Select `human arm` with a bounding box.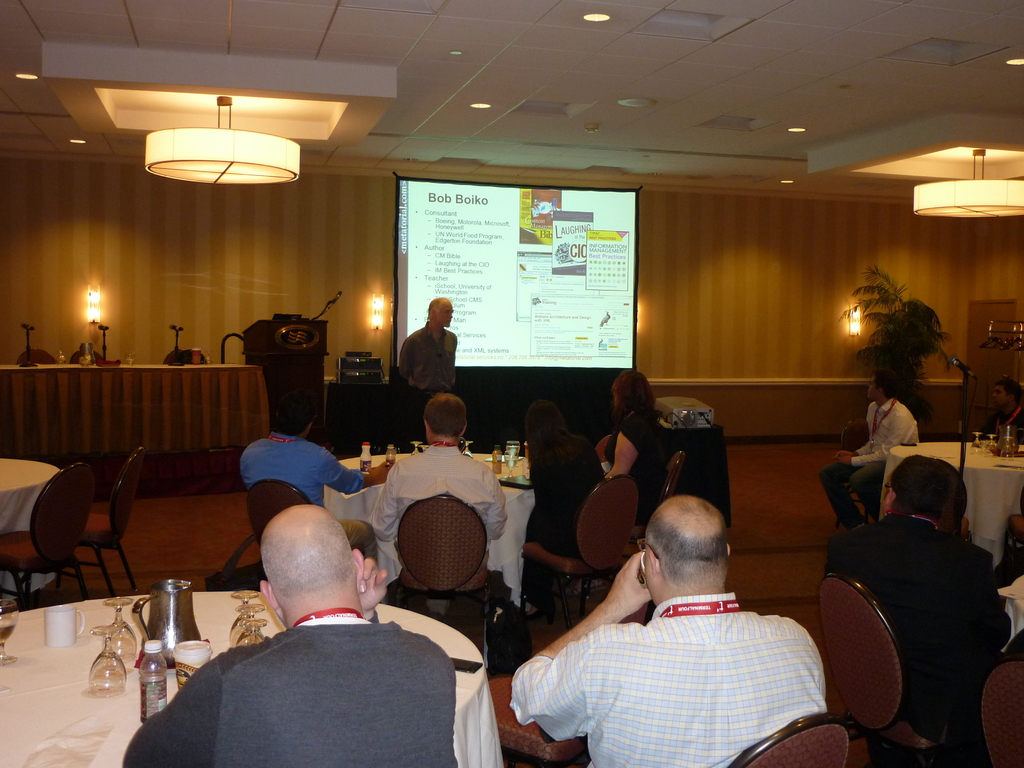
[x1=488, y1=474, x2=512, y2=535].
